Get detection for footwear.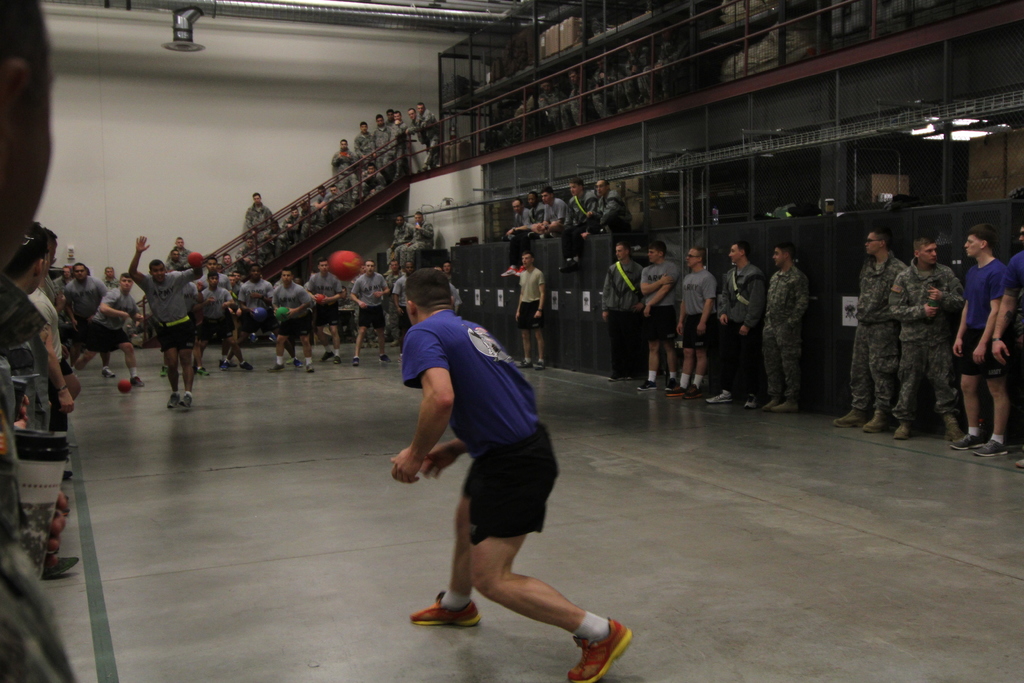
Detection: region(557, 258, 577, 272).
